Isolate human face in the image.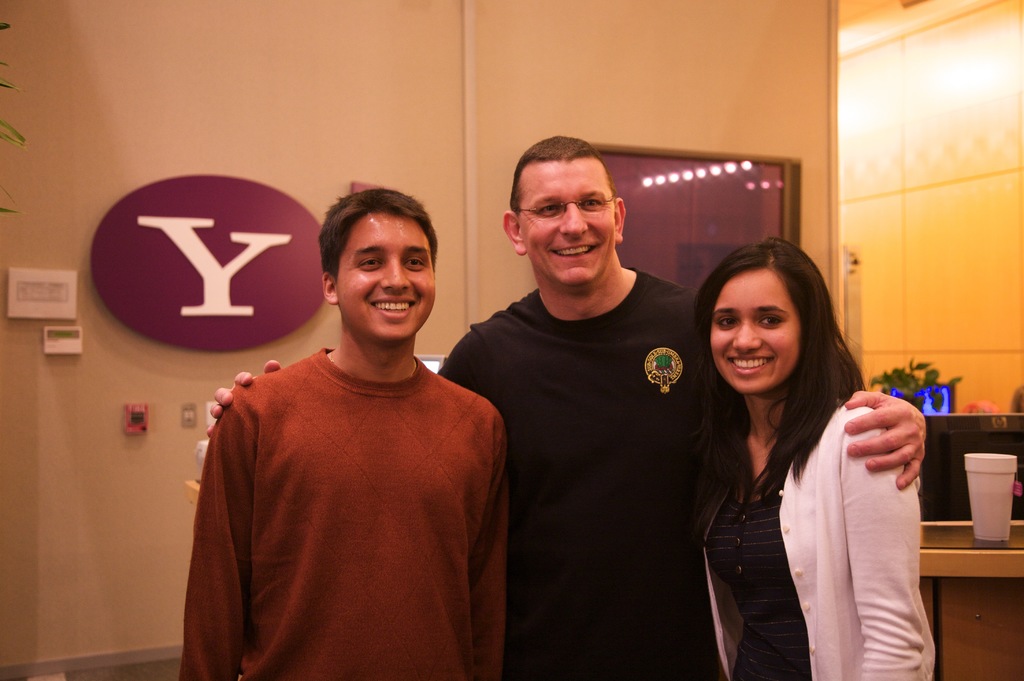
Isolated region: bbox(712, 261, 808, 393).
